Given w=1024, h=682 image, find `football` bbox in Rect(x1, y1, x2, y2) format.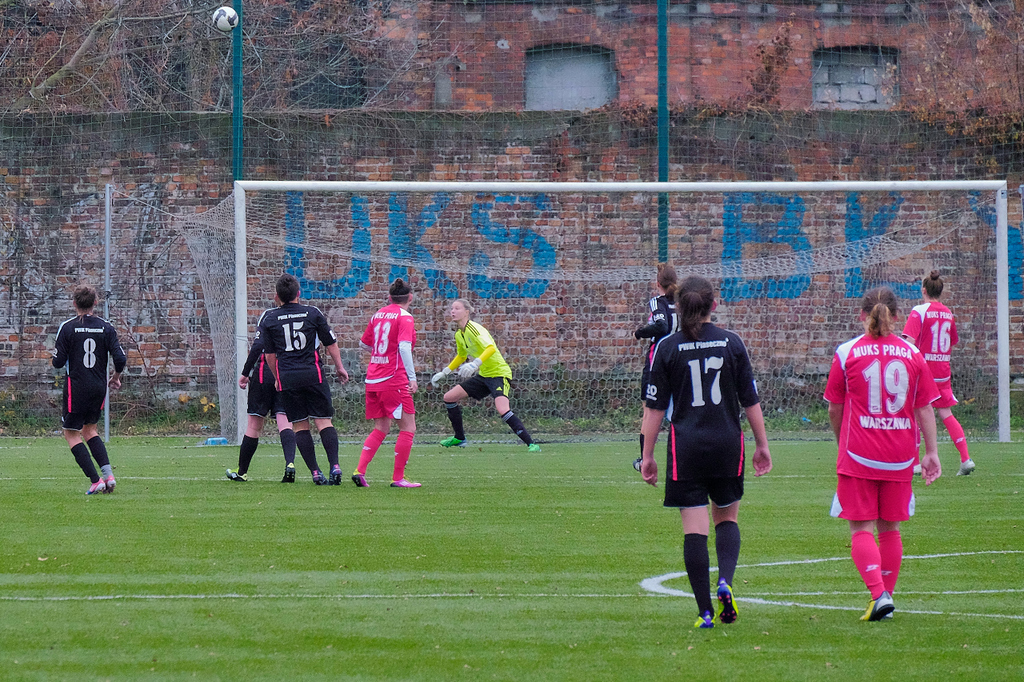
Rect(213, 5, 239, 34).
